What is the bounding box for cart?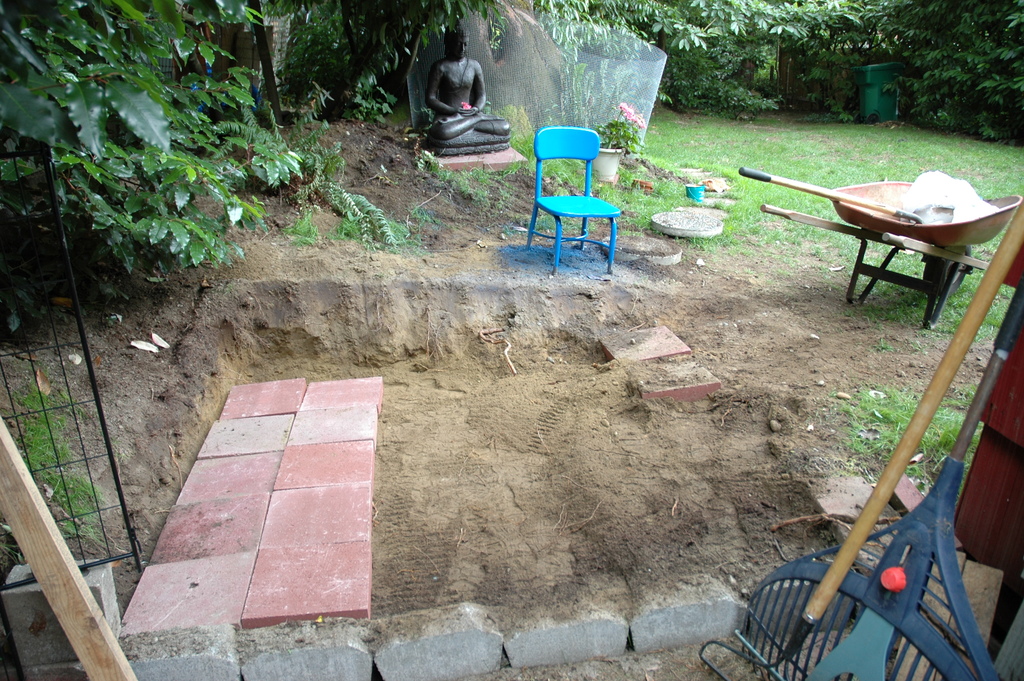
region(791, 132, 1023, 603).
